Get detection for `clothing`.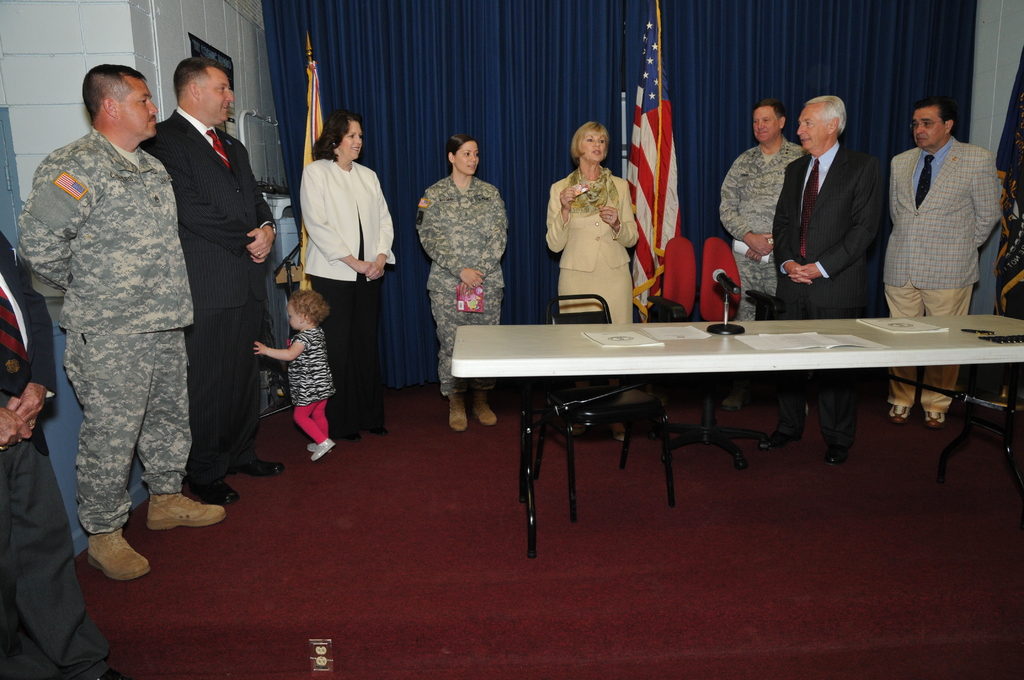
Detection: pyautogui.locateOnScreen(300, 152, 396, 429).
